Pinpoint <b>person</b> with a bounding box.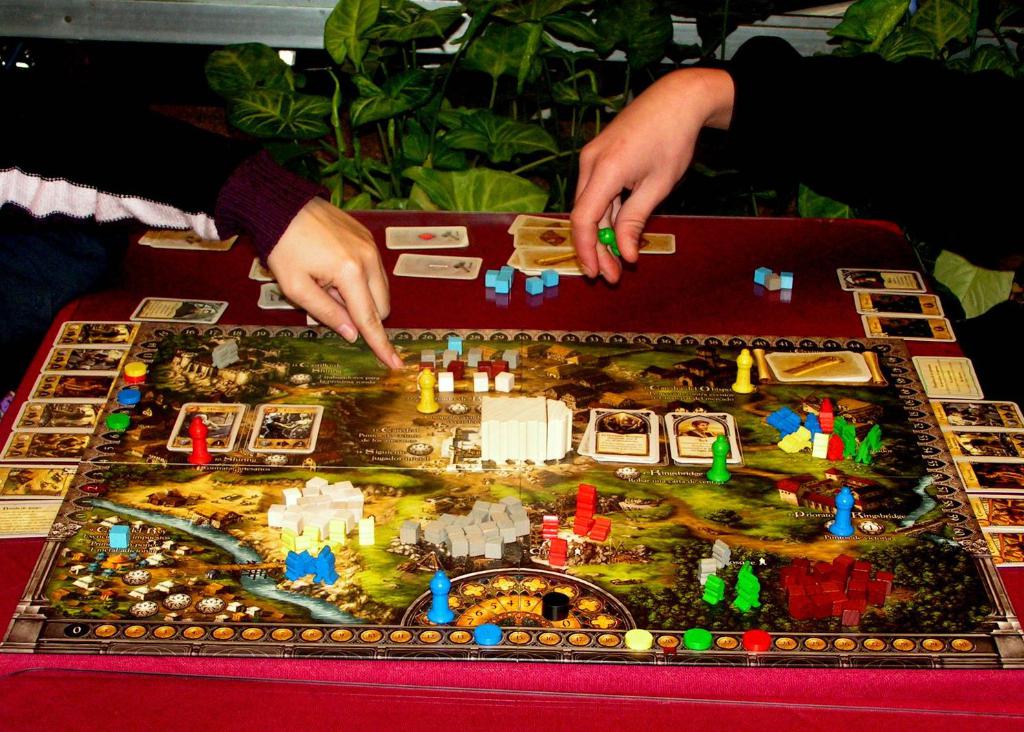
locate(0, 76, 403, 409).
